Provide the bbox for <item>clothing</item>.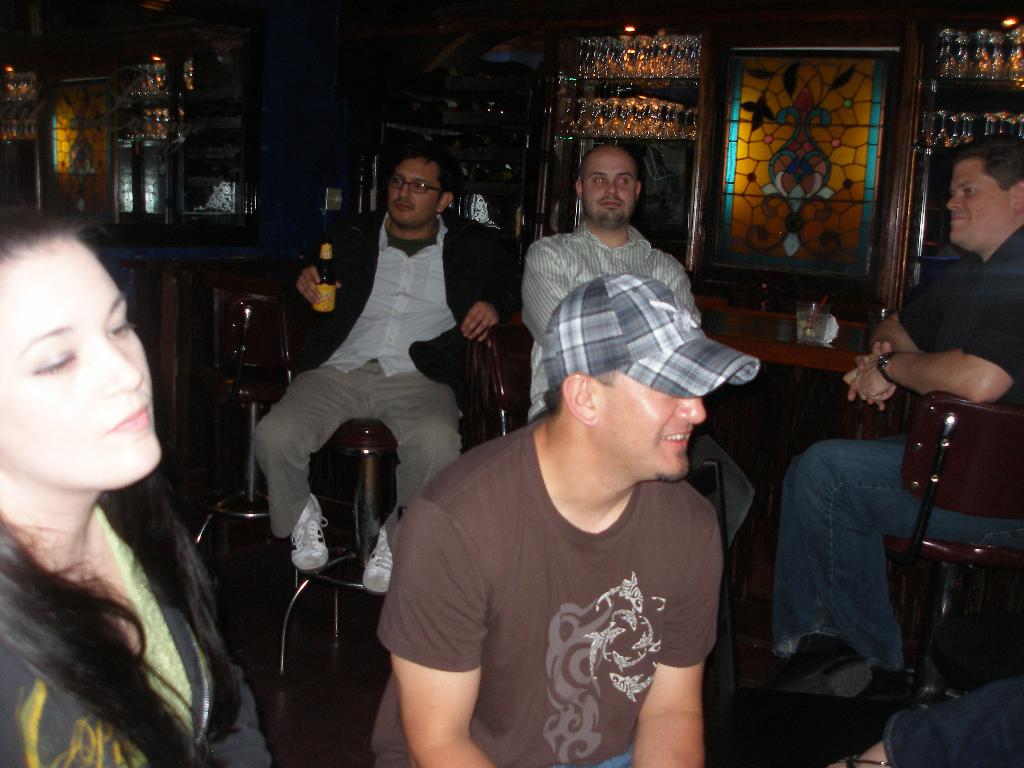
Rect(0, 494, 274, 767).
